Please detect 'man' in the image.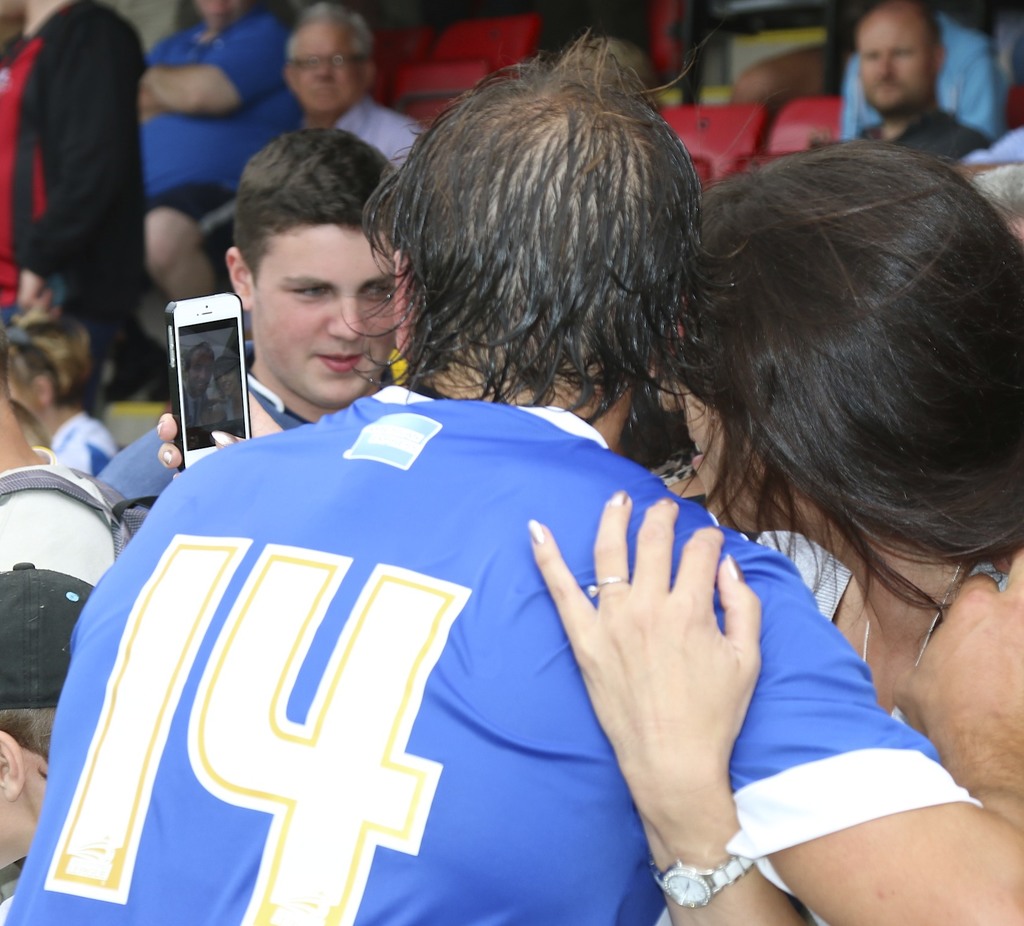
[x1=857, y1=0, x2=995, y2=160].
